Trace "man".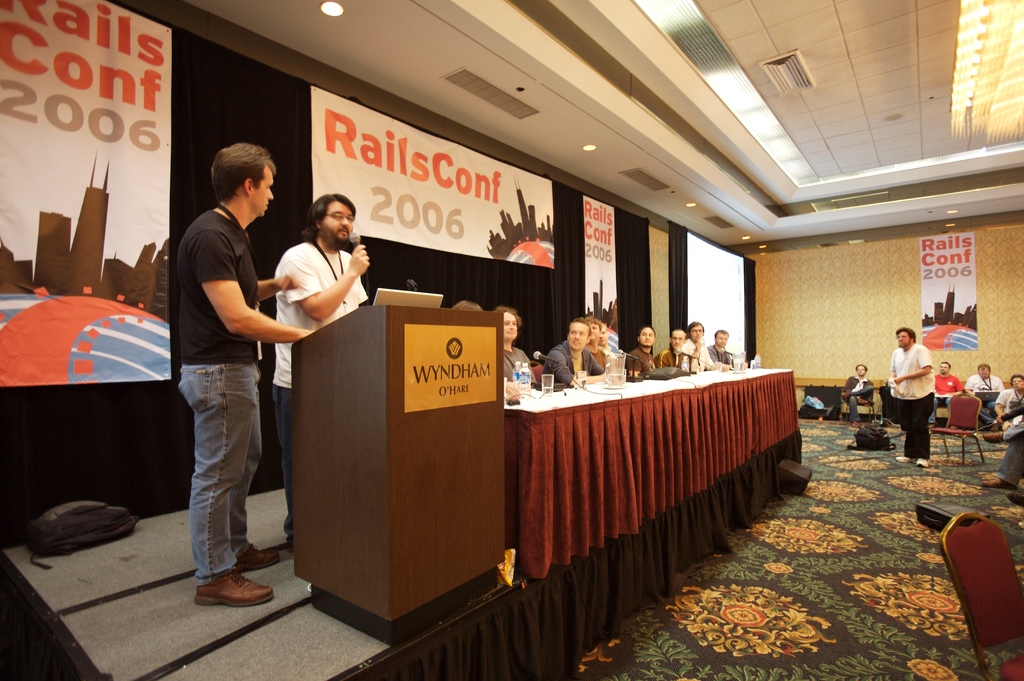
Traced to rect(964, 357, 1004, 422).
